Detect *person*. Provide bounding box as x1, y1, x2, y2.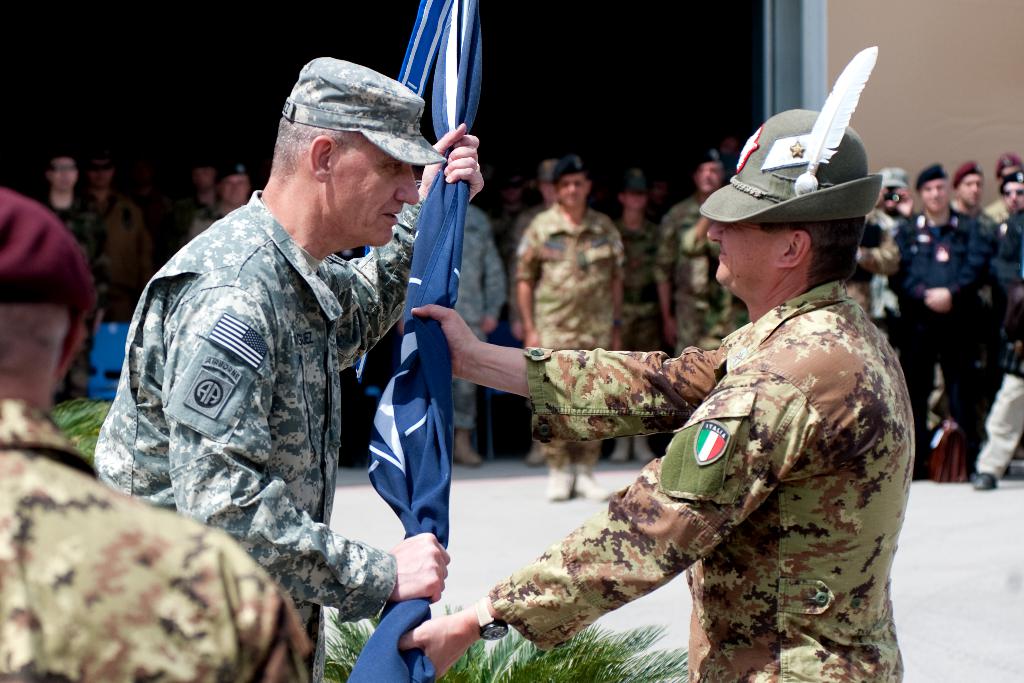
94, 54, 482, 678.
